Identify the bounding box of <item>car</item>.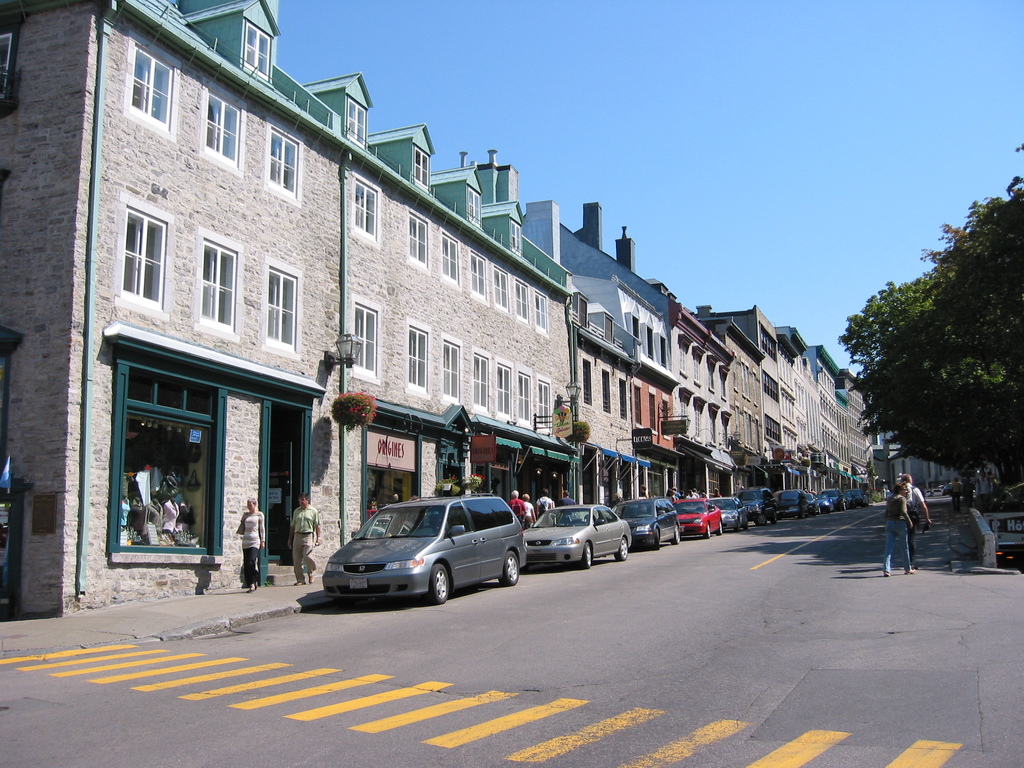
(669, 491, 727, 541).
